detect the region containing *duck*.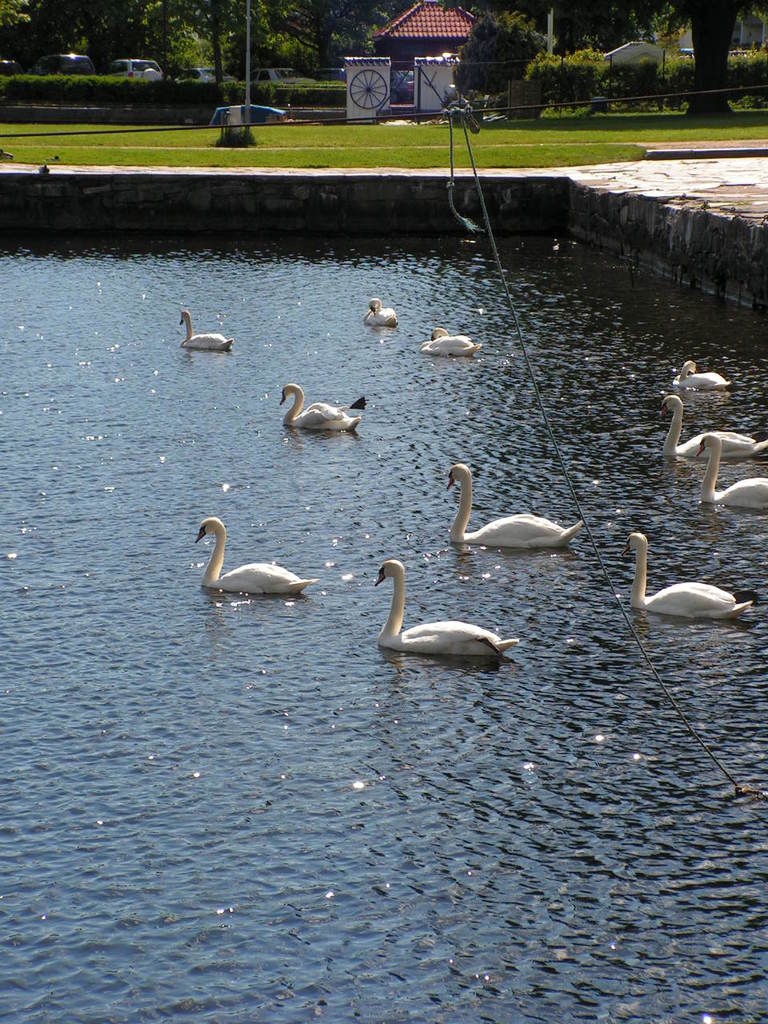
pyautogui.locateOnScreen(364, 300, 401, 326).
